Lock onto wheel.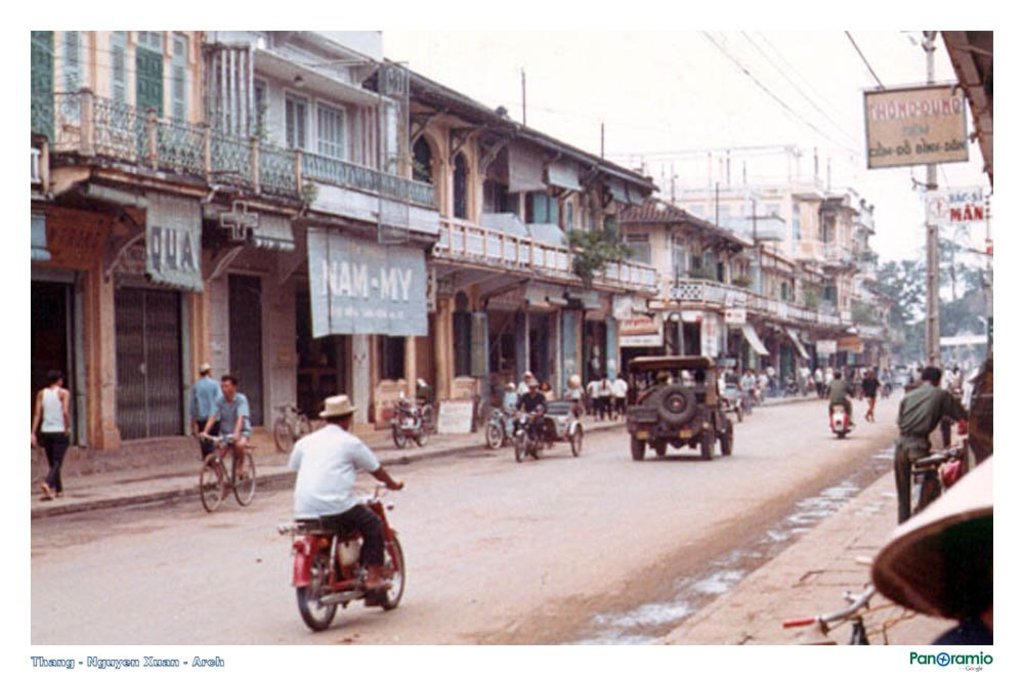
Locked: (702,421,717,457).
